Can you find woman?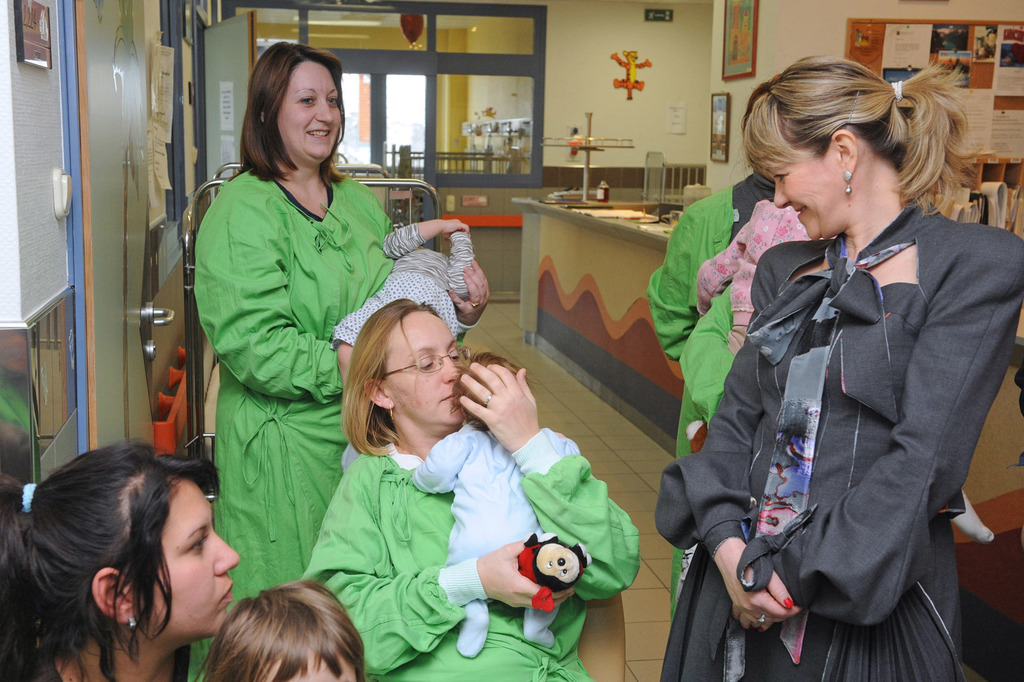
Yes, bounding box: pyautogui.locateOnScreen(310, 305, 602, 670).
